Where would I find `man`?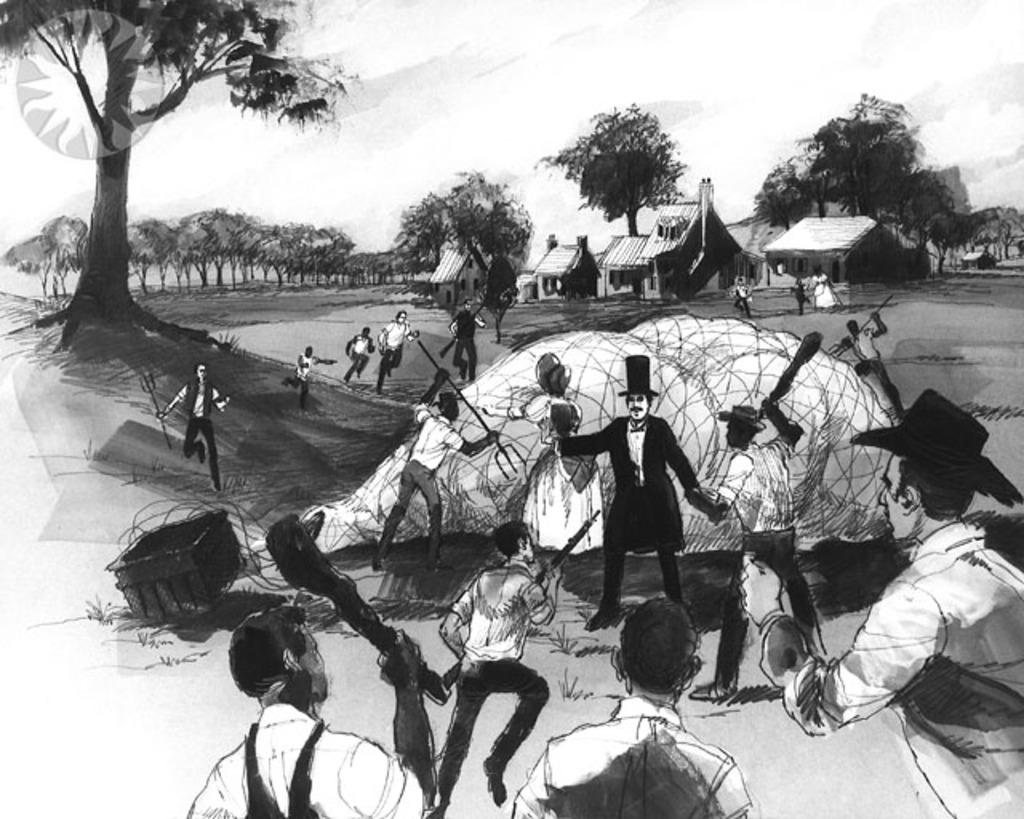
At left=158, top=363, right=235, bottom=496.
